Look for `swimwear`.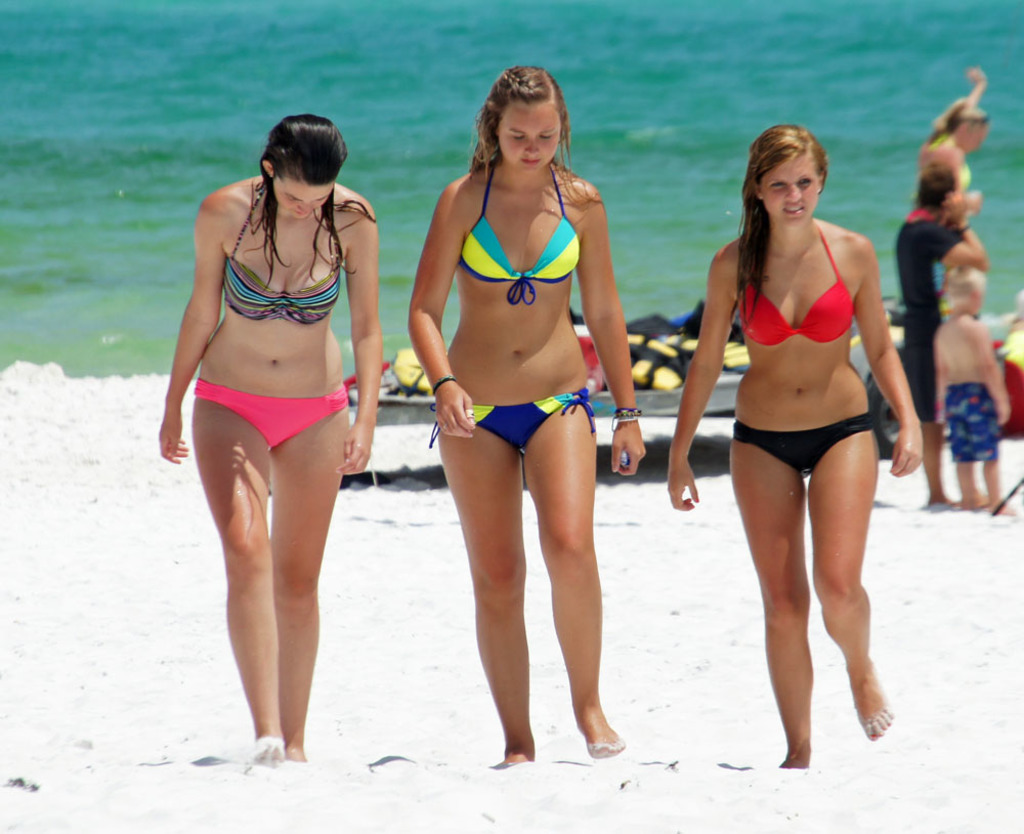
Found: select_region(944, 380, 1006, 464).
